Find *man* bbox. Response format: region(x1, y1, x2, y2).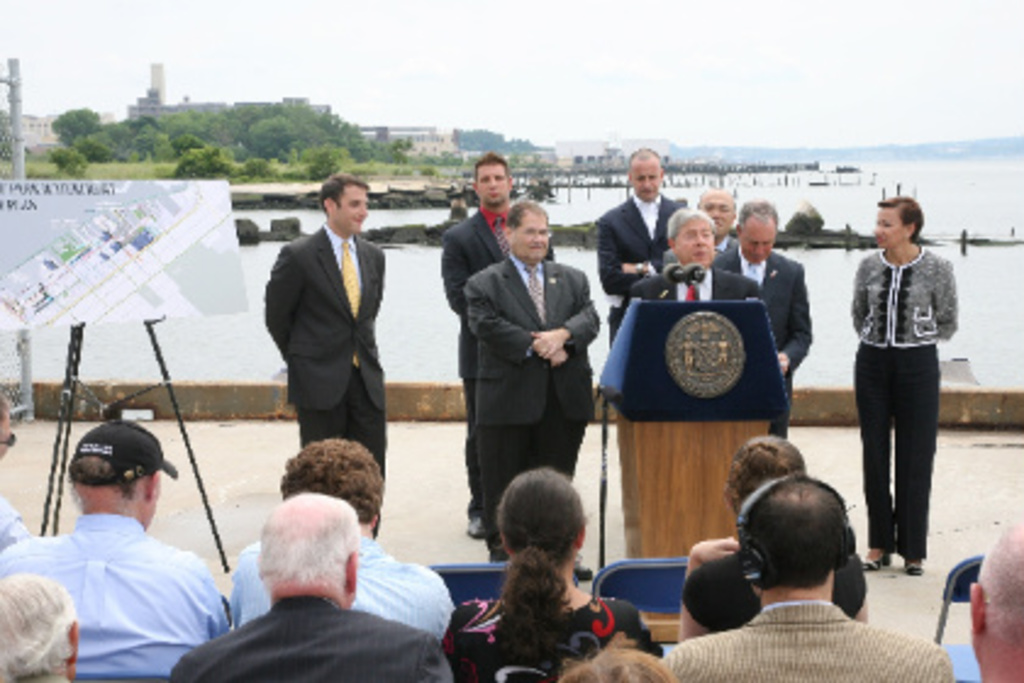
region(463, 198, 600, 559).
